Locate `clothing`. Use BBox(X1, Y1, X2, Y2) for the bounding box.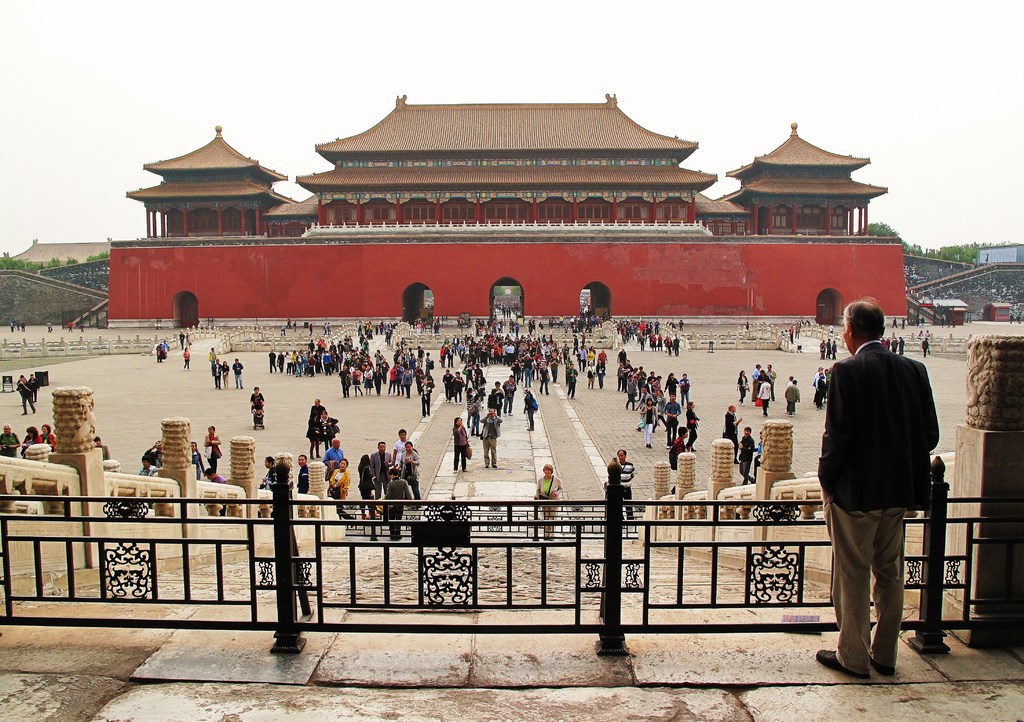
BBox(539, 475, 561, 542).
